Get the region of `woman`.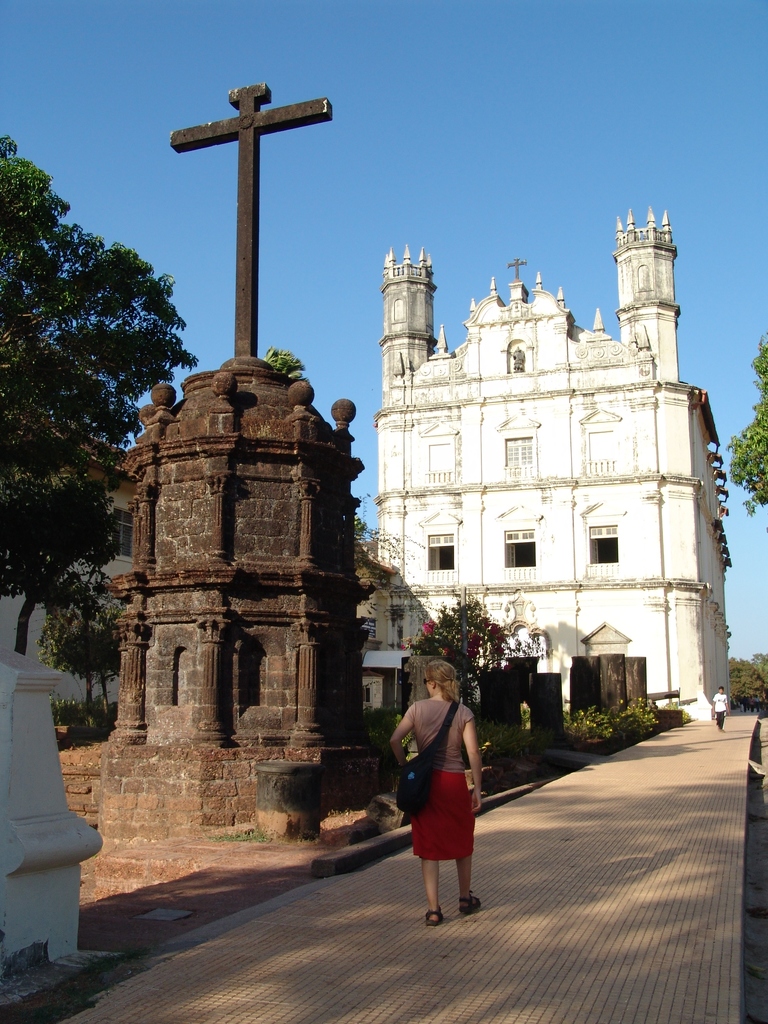
{"x1": 386, "y1": 653, "x2": 497, "y2": 931}.
